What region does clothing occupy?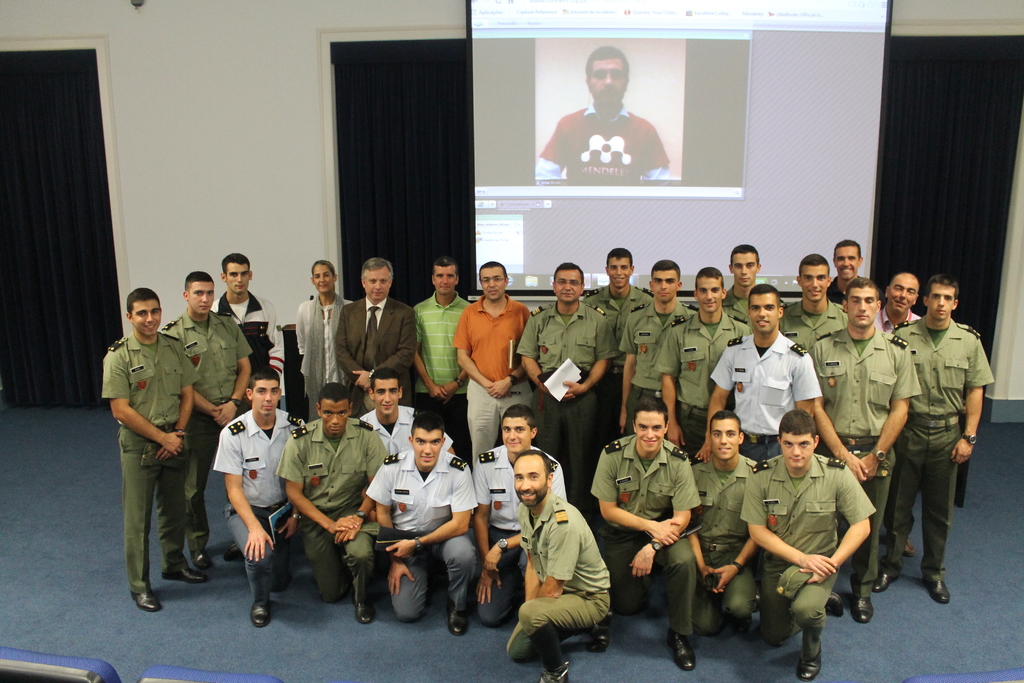
[left=882, top=317, right=972, bottom=580].
